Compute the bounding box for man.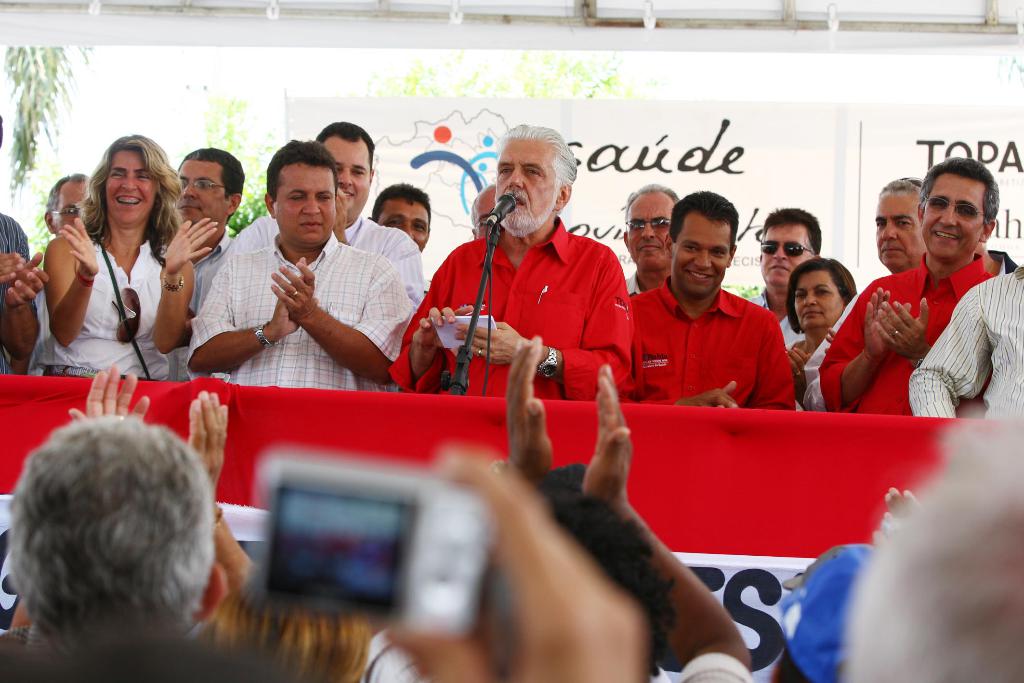
bbox=(388, 121, 636, 398).
